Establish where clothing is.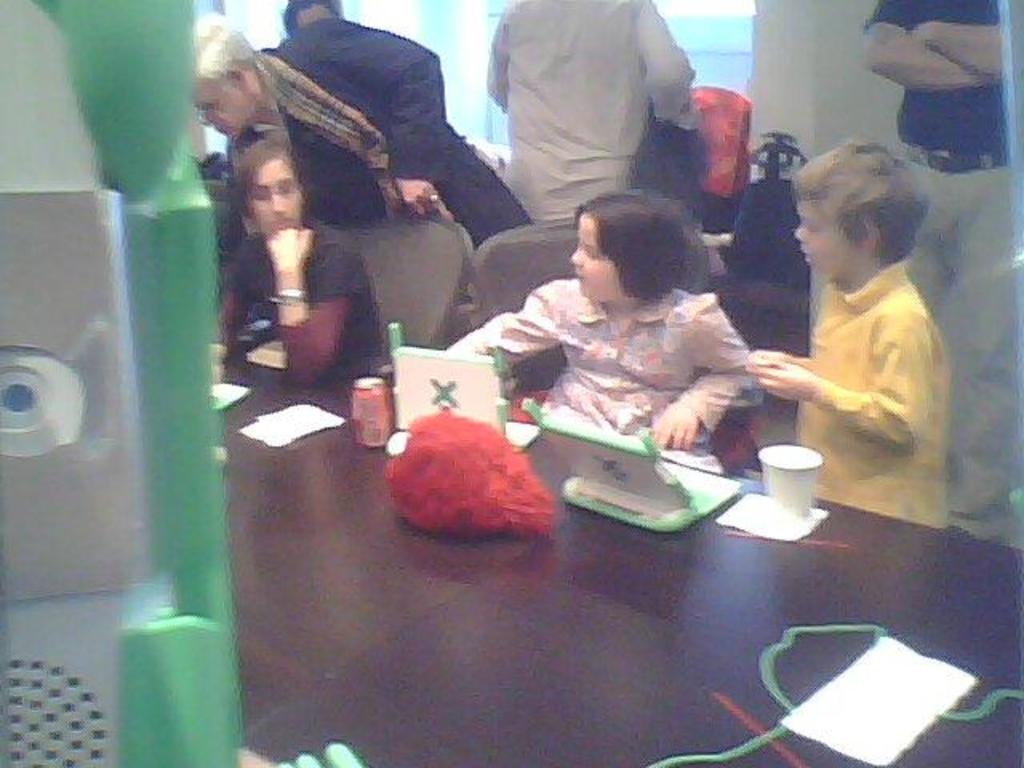
Established at box(776, 254, 965, 547).
